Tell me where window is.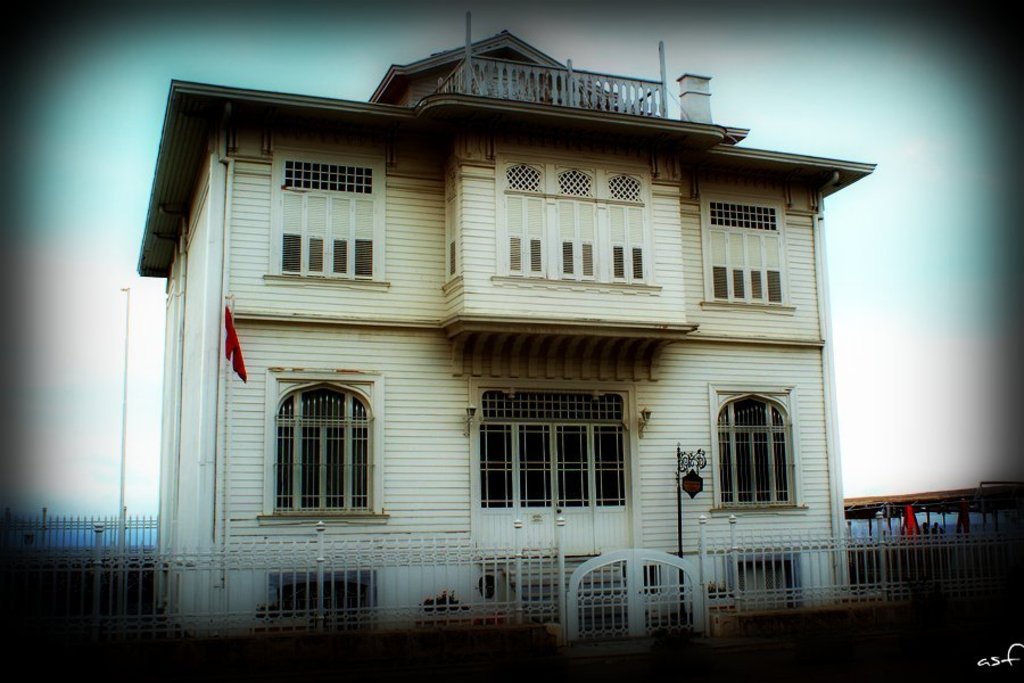
window is at 701, 195, 787, 313.
